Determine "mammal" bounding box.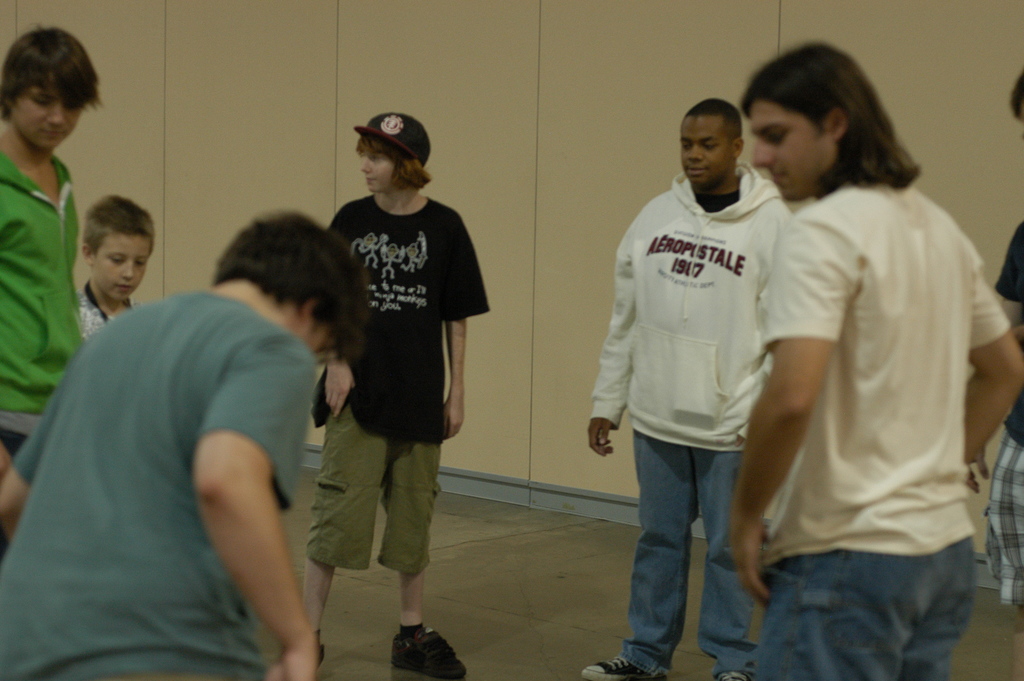
Determined: (x1=73, y1=193, x2=157, y2=345).
